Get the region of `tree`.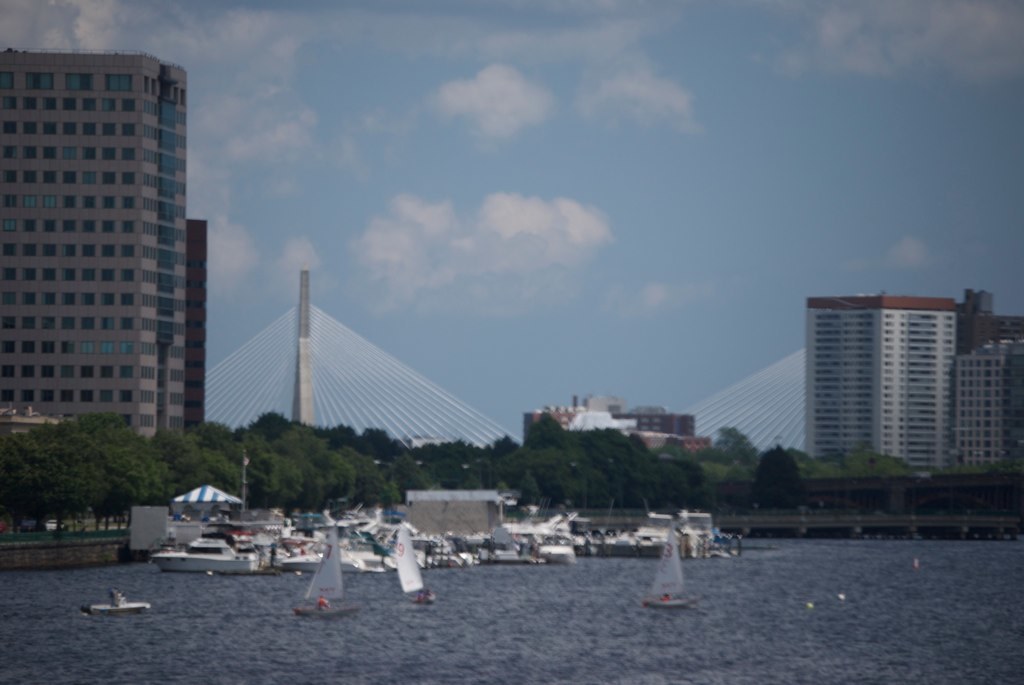
bbox=(255, 412, 287, 447).
